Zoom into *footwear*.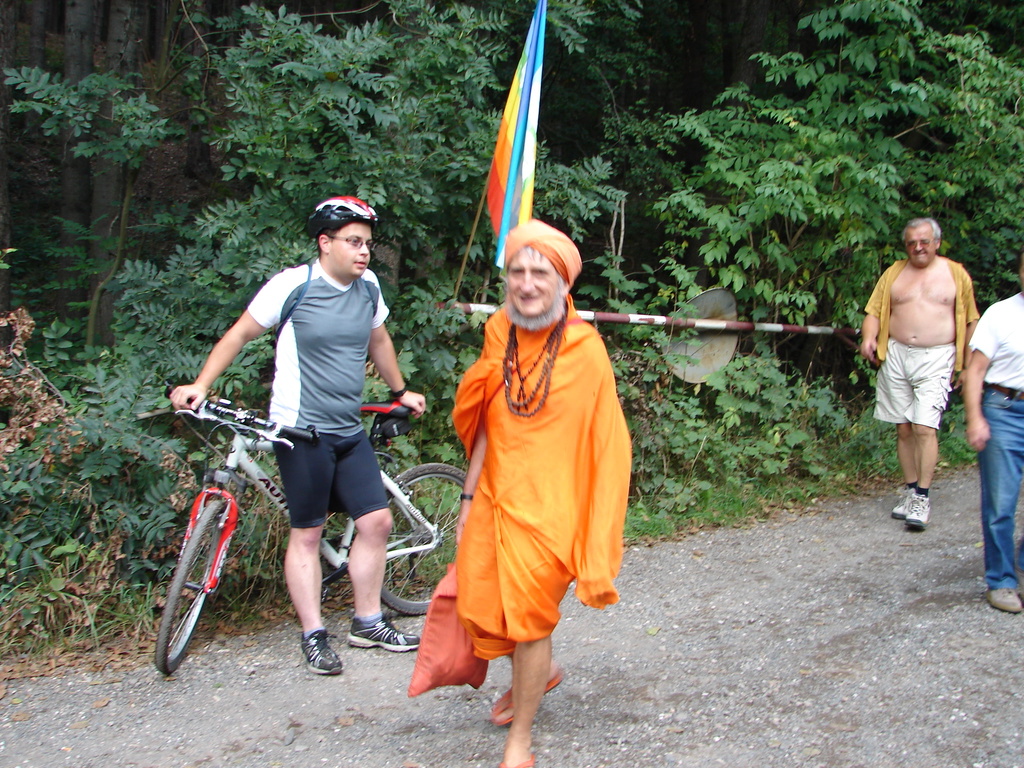
Zoom target: BBox(1021, 584, 1023, 600).
